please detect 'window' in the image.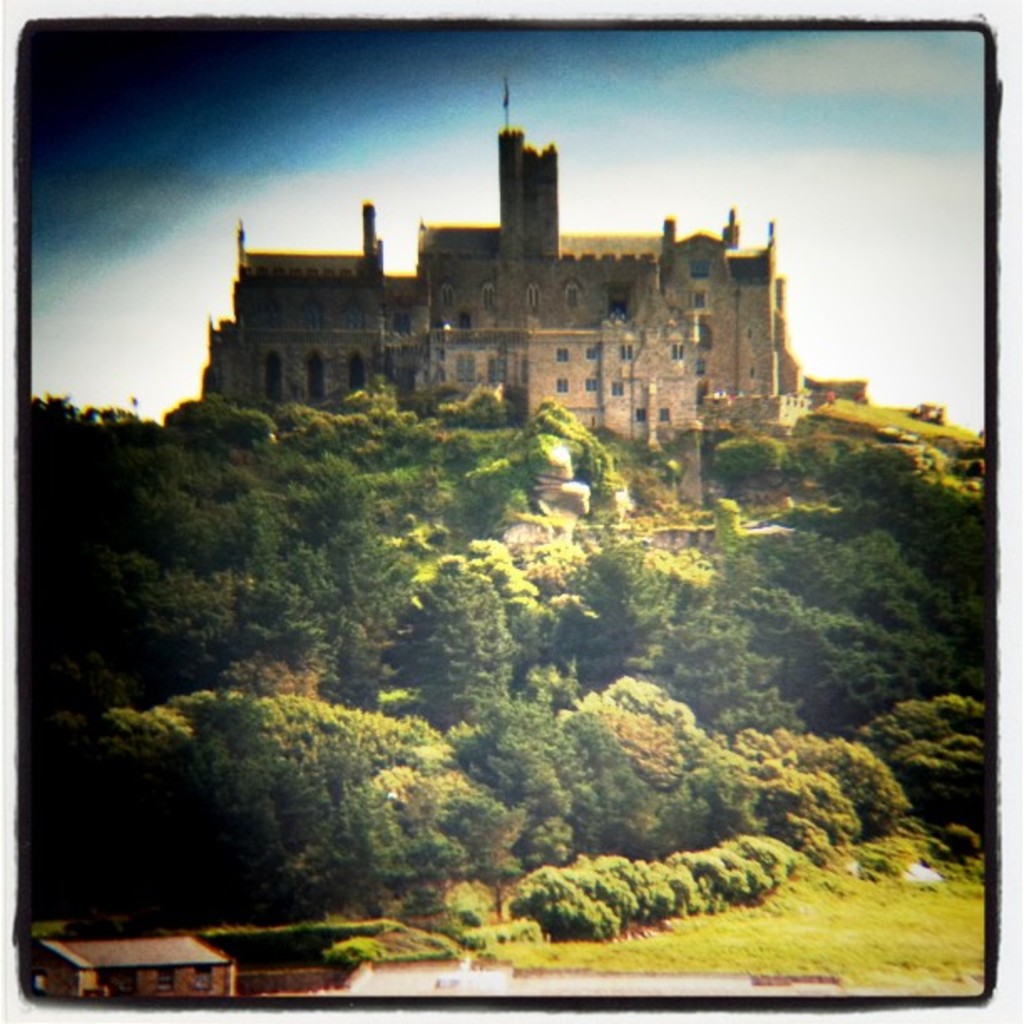
box(527, 289, 539, 305).
